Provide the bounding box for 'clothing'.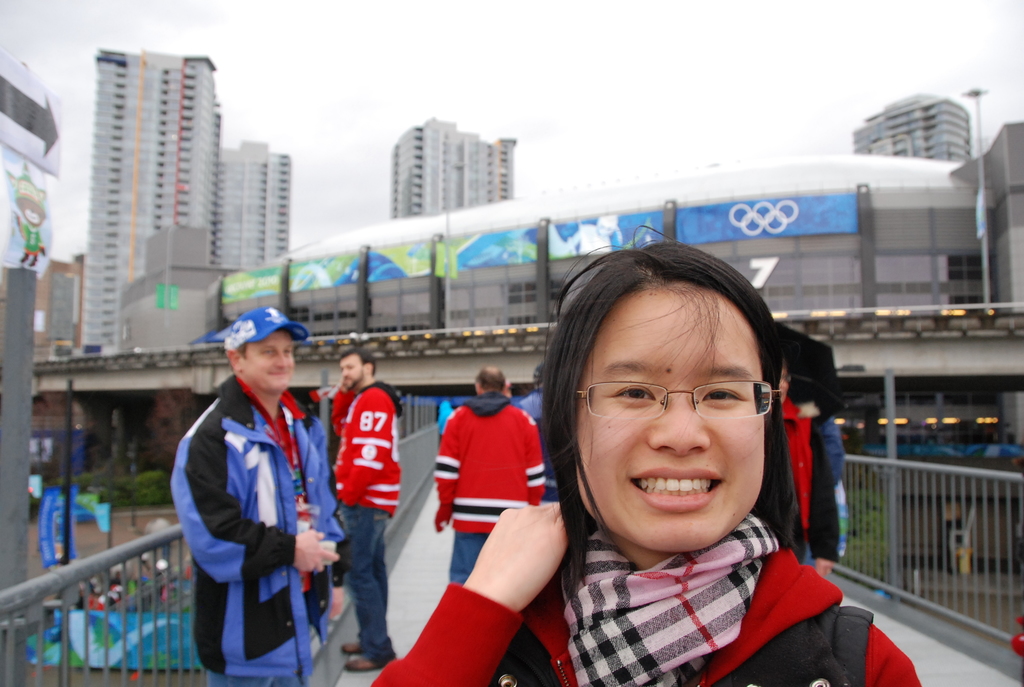
bbox=(771, 391, 842, 565).
